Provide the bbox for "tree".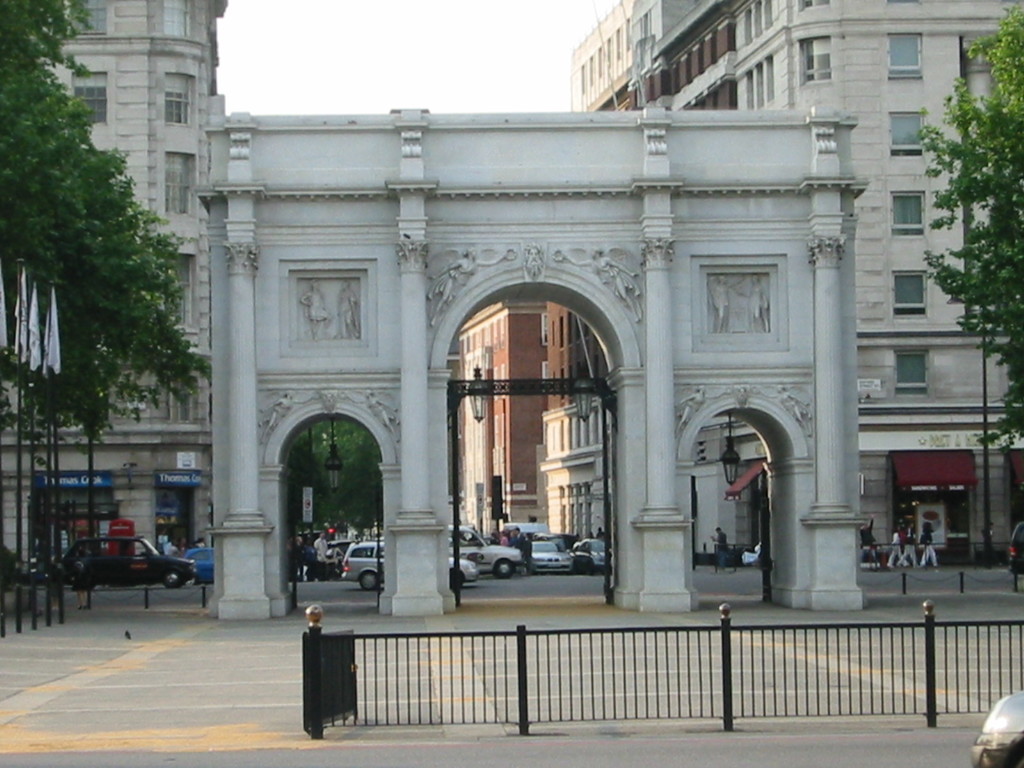
281/404/378/585.
